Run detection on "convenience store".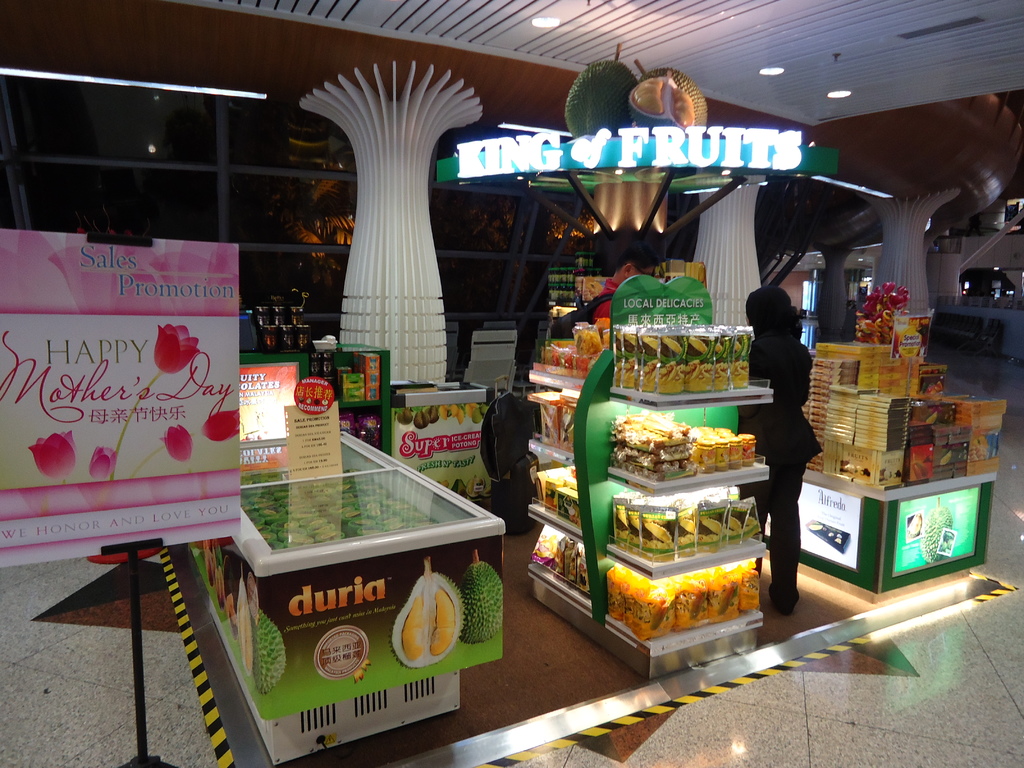
Result: {"left": 0, "top": 0, "right": 995, "bottom": 716}.
